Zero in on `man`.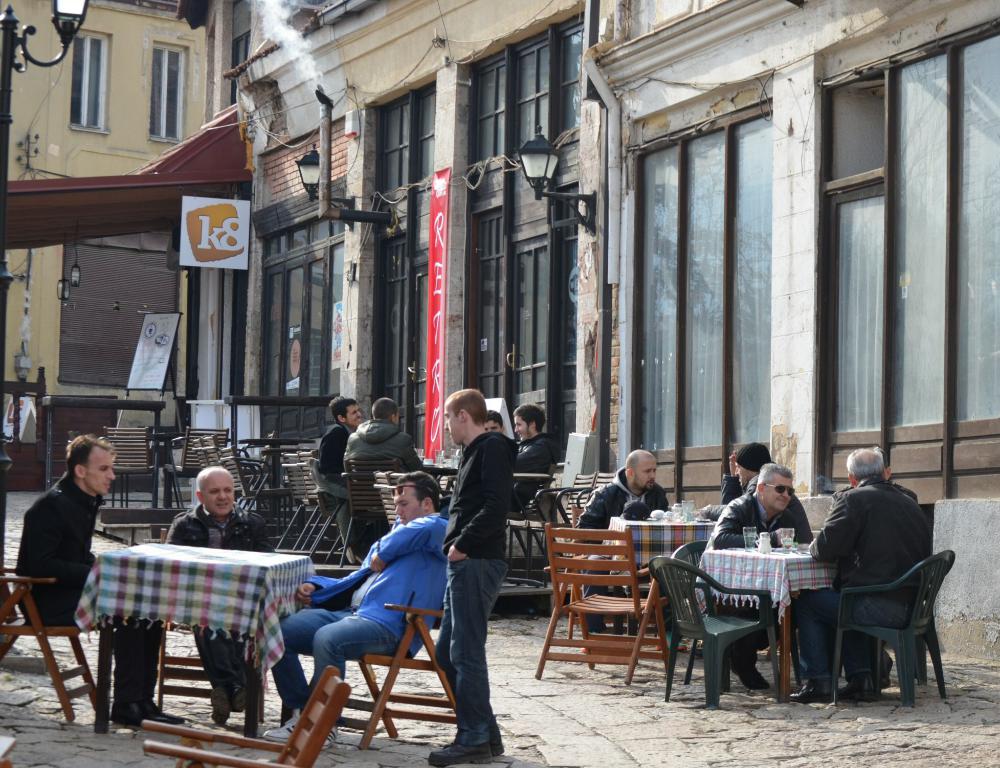
Zeroed in: 793/444/931/705.
